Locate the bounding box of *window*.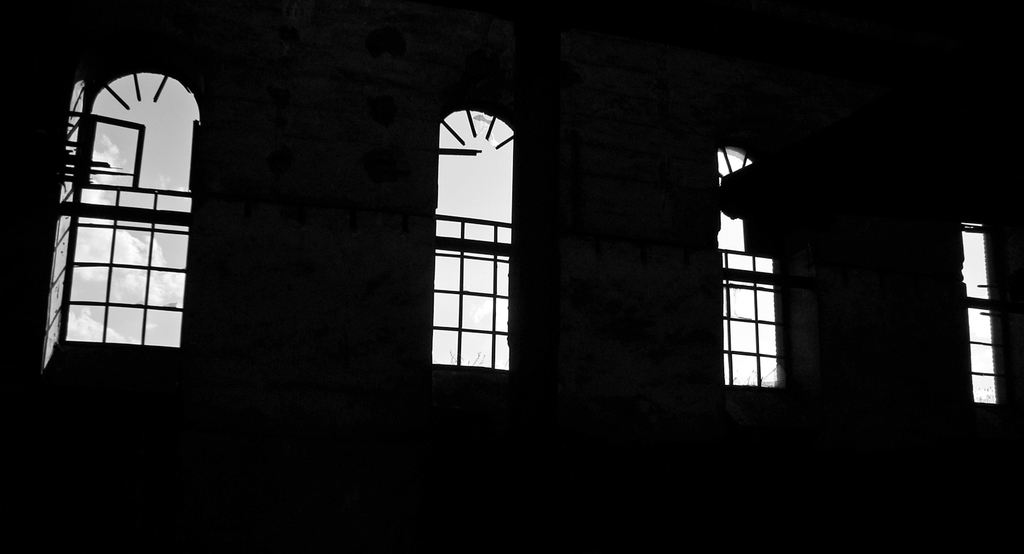
Bounding box: l=712, t=150, r=788, b=403.
